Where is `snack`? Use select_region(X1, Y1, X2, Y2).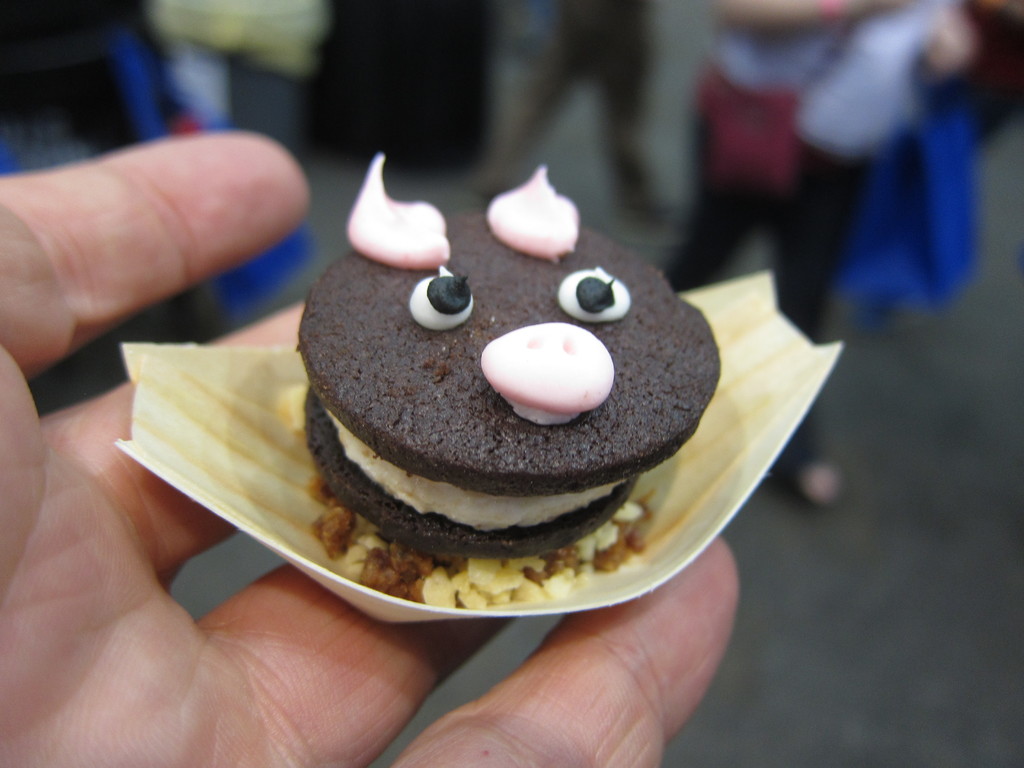
select_region(294, 149, 721, 589).
